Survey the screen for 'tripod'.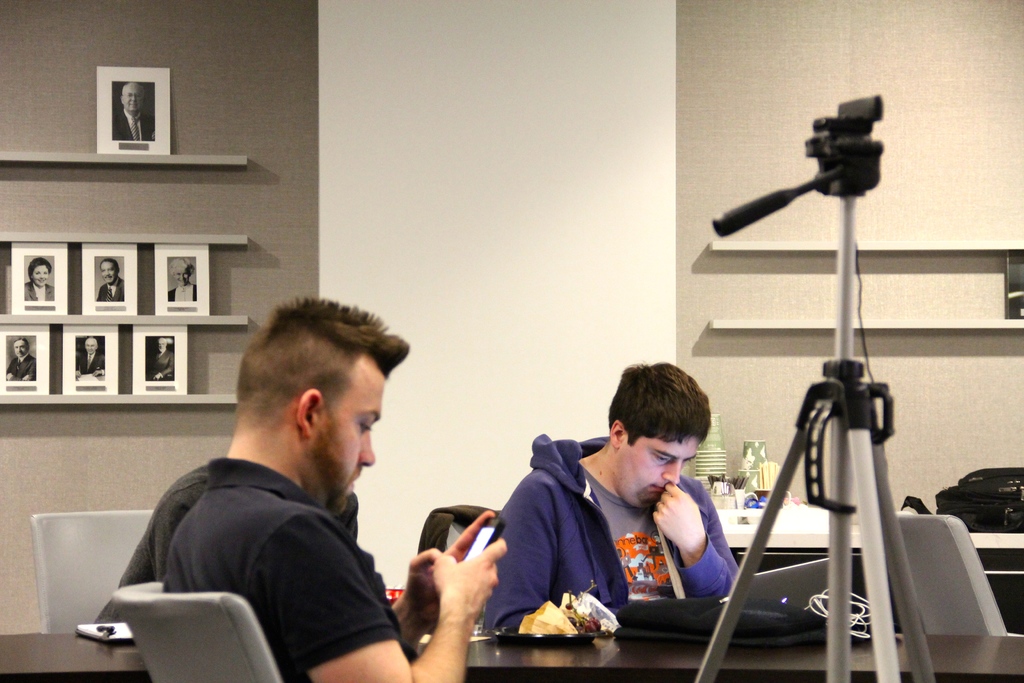
Survey found: [left=693, top=94, right=936, bottom=682].
